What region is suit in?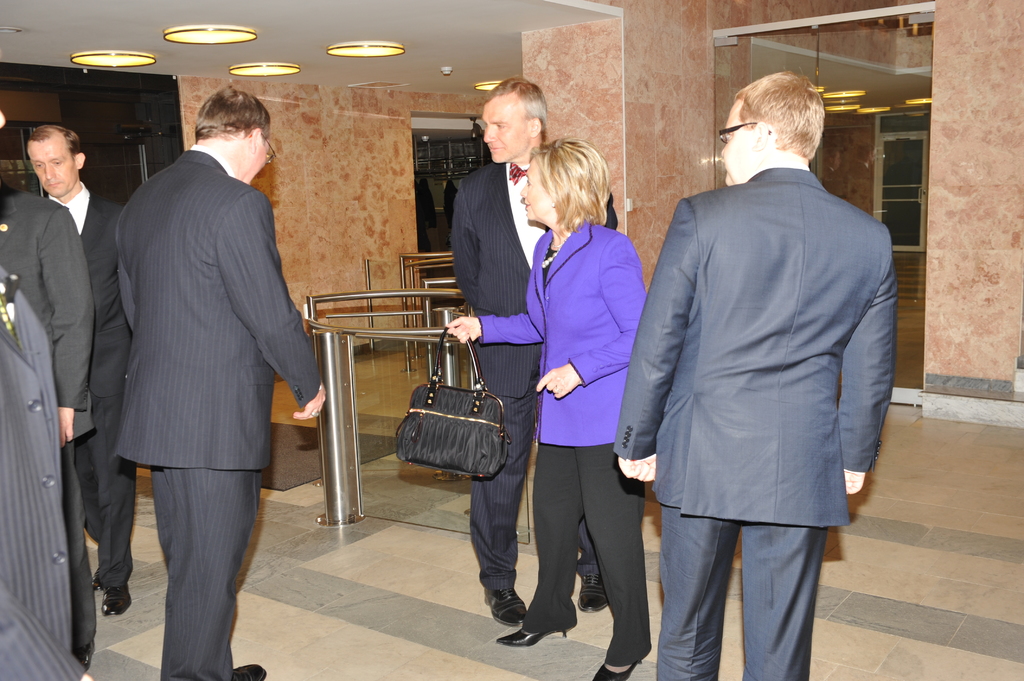
[72, 191, 135, 592].
